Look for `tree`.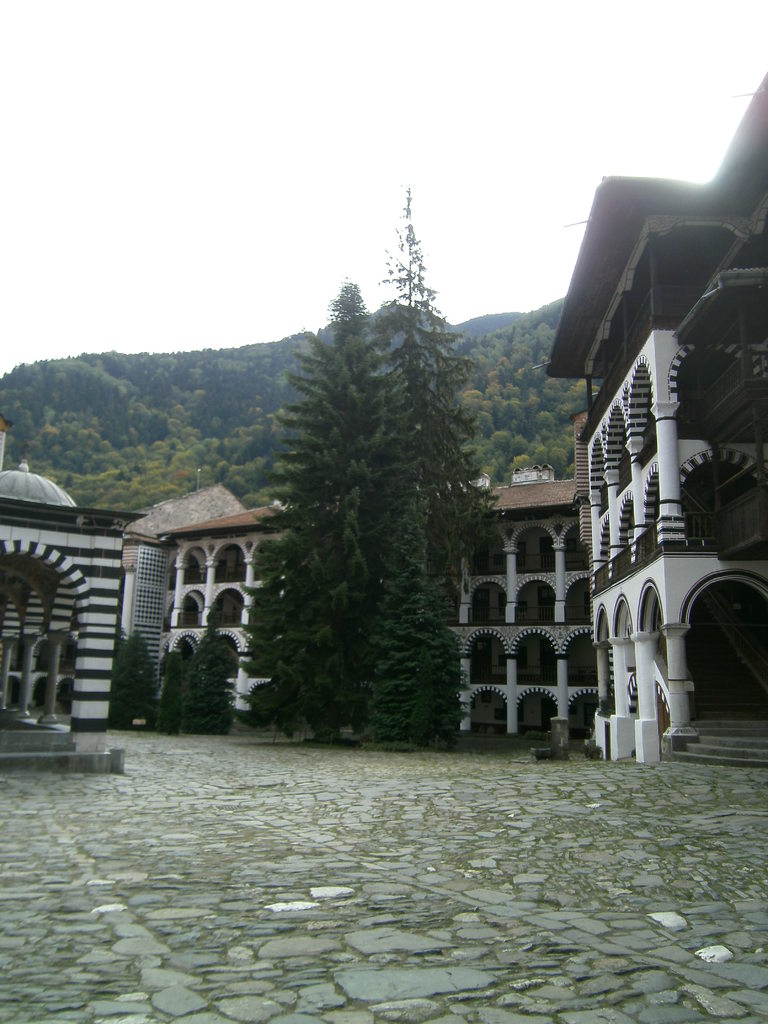
Found: bbox=(267, 278, 400, 736).
